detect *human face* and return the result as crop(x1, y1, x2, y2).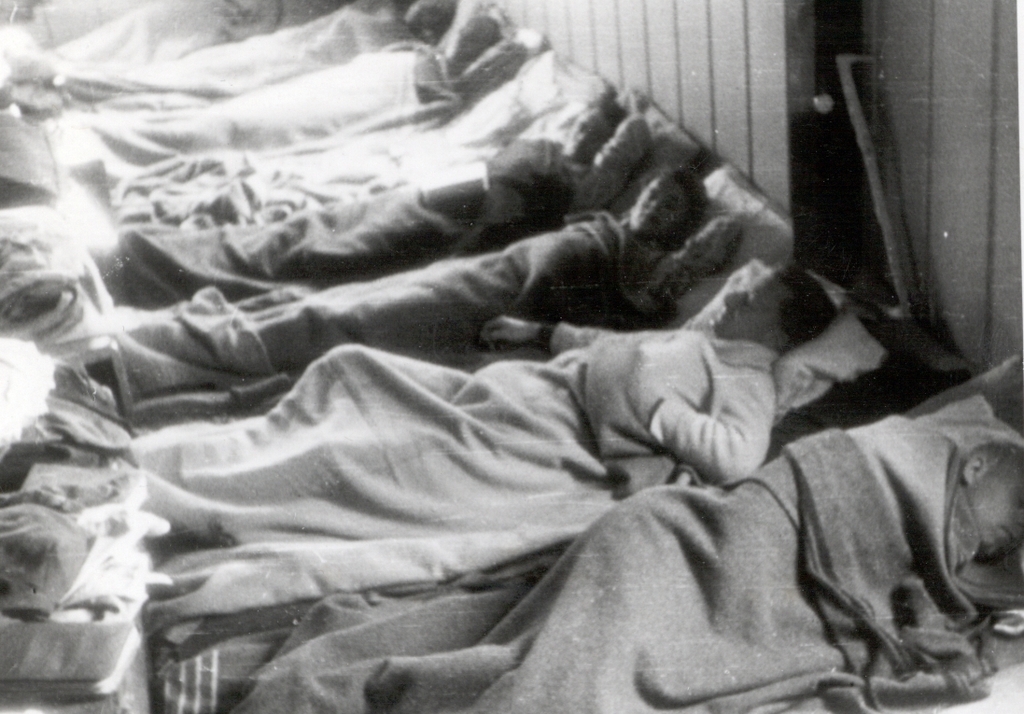
crop(444, 18, 491, 60).
